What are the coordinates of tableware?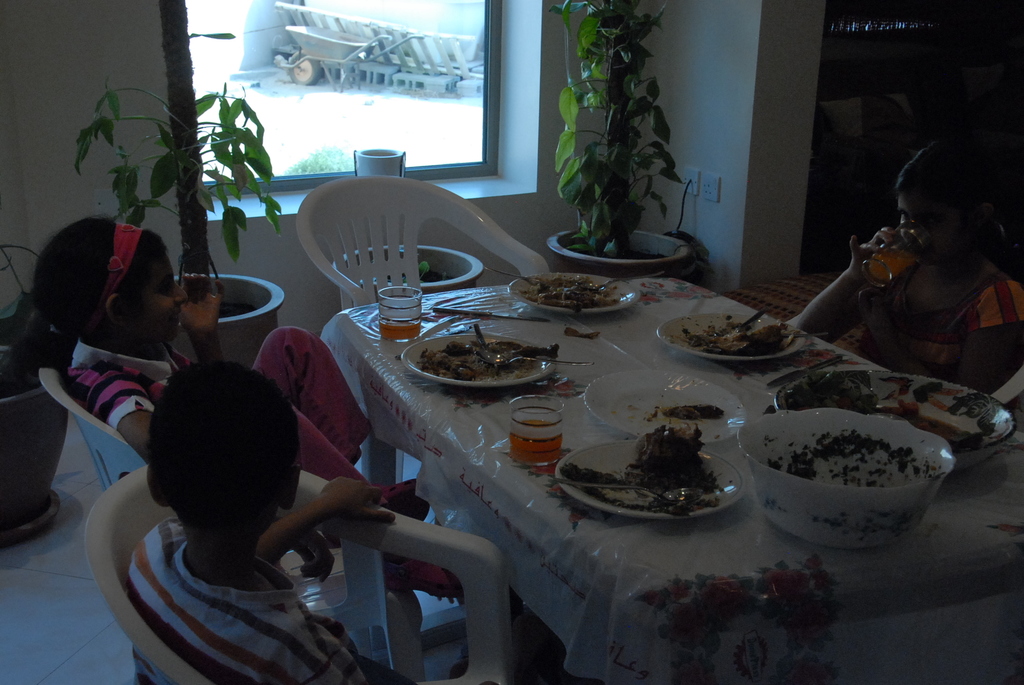
(left=753, top=407, right=954, bottom=544).
